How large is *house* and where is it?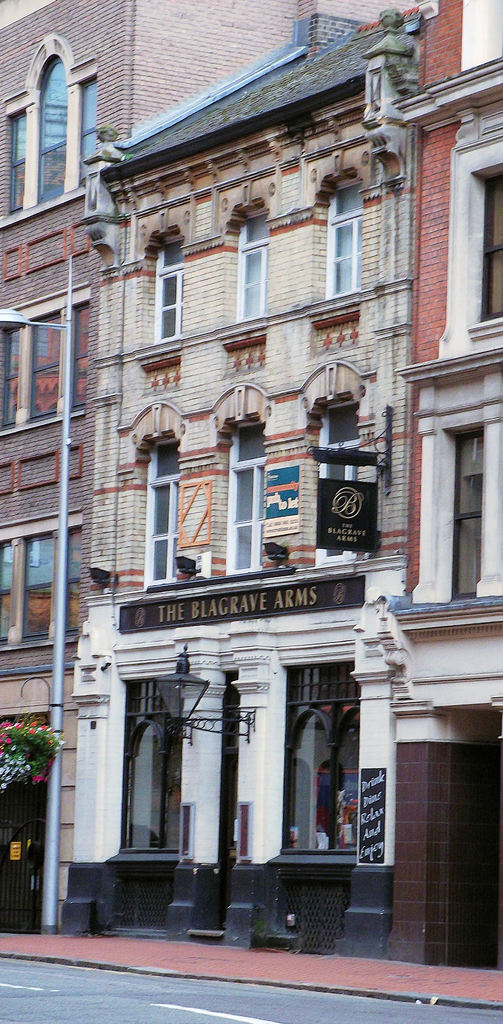
Bounding box: Rect(0, 0, 502, 973).
